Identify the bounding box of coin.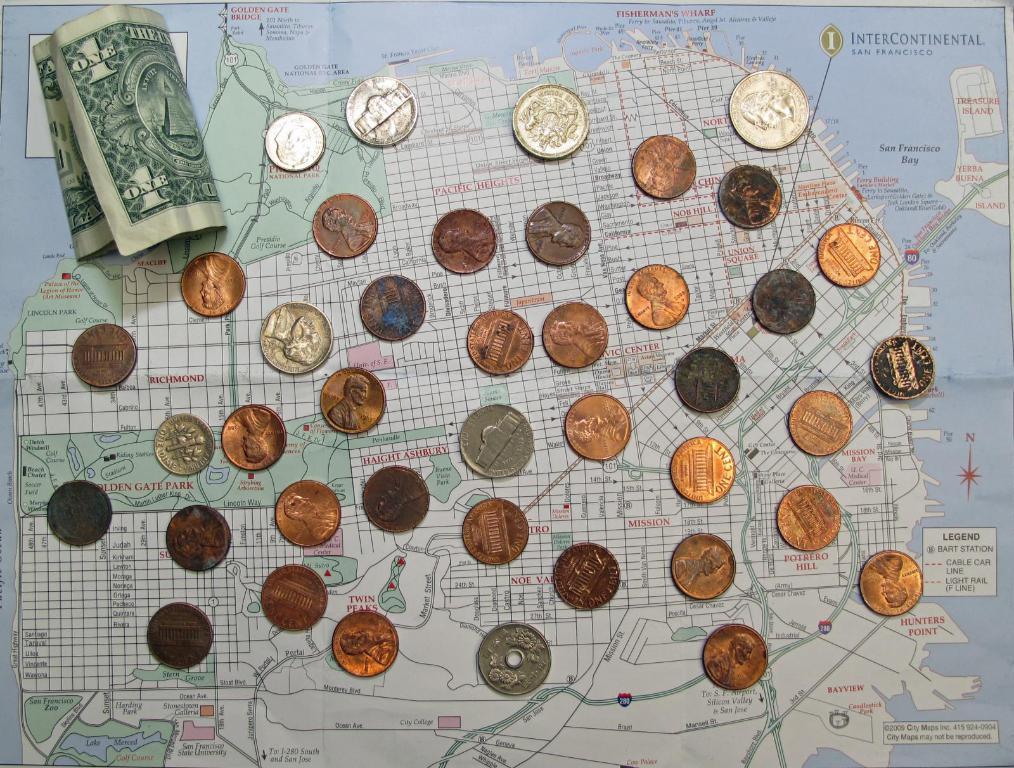
box(674, 527, 743, 603).
